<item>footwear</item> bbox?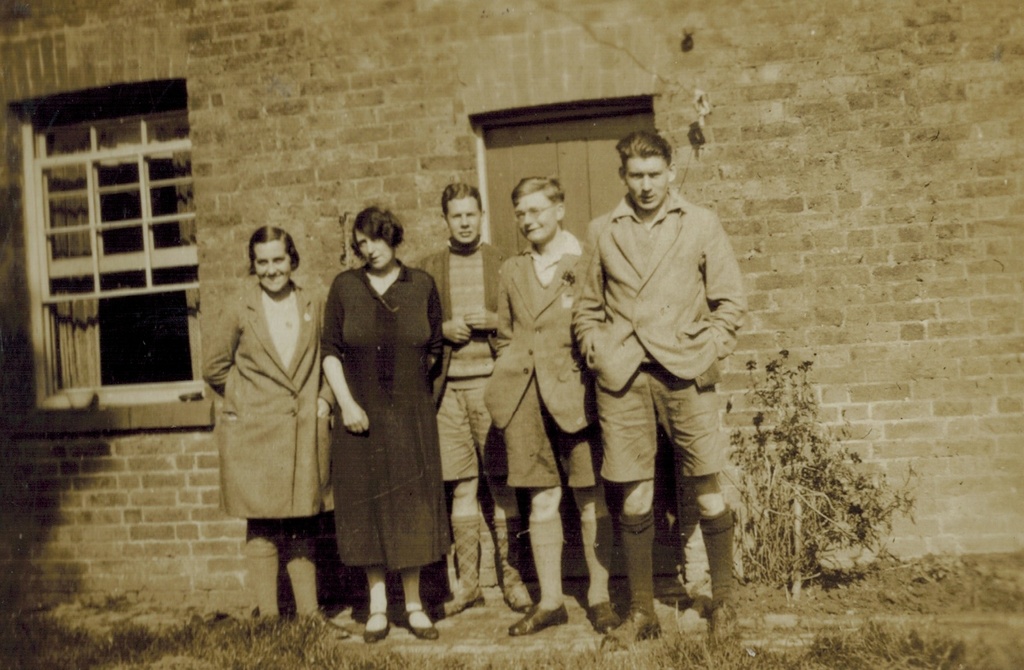
detection(350, 607, 392, 642)
